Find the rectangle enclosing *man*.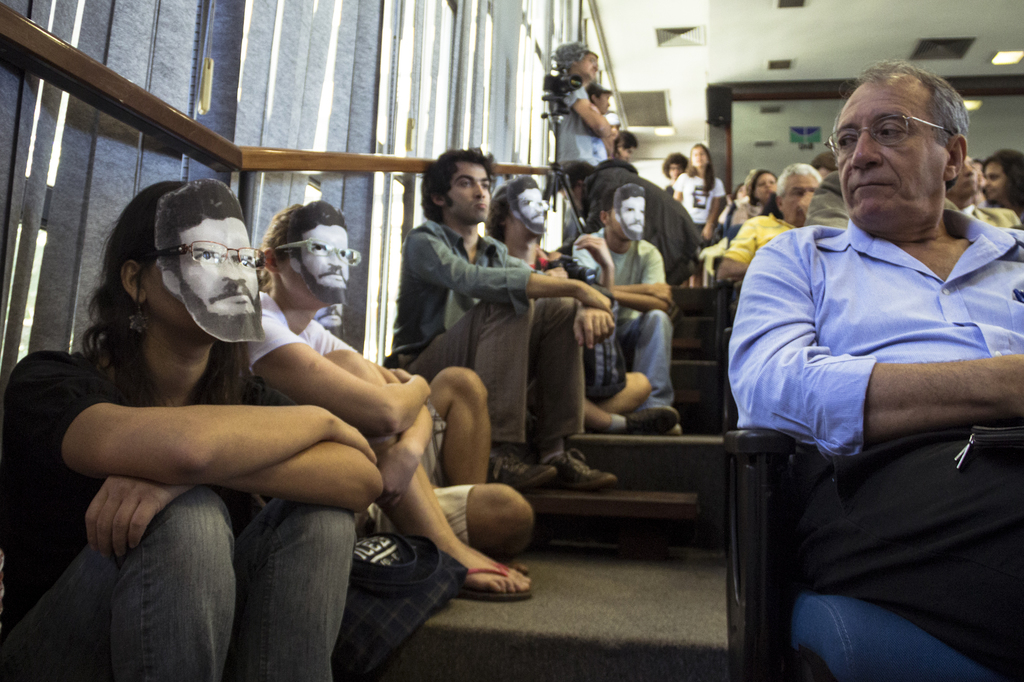
x1=701 y1=158 x2=817 y2=293.
